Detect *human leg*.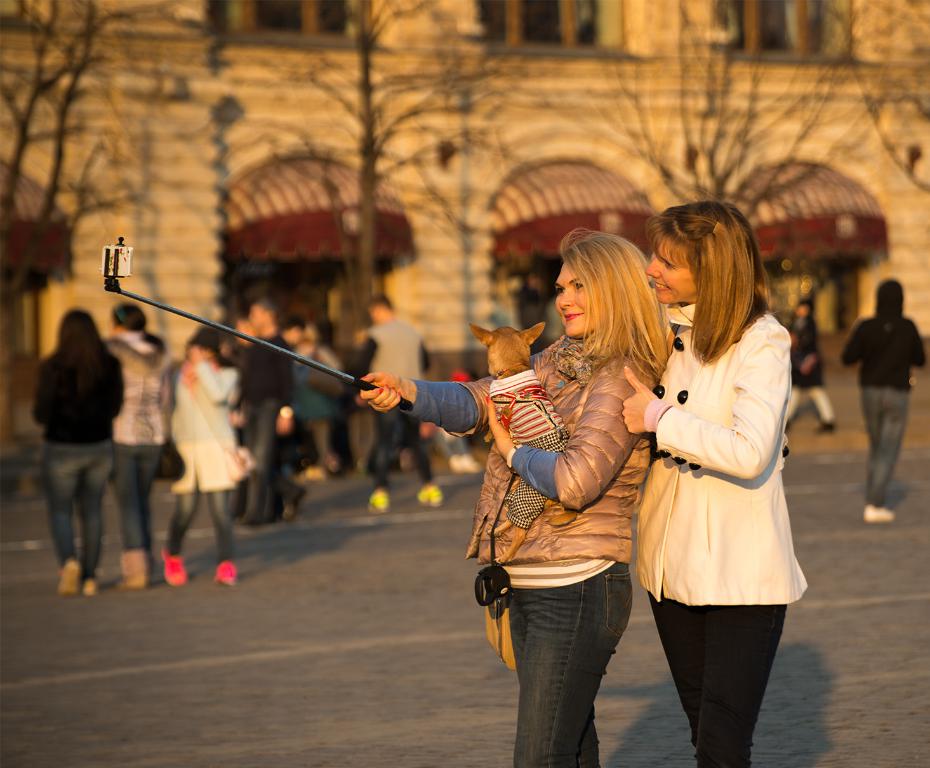
Detected at bbox=(787, 367, 797, 427).
